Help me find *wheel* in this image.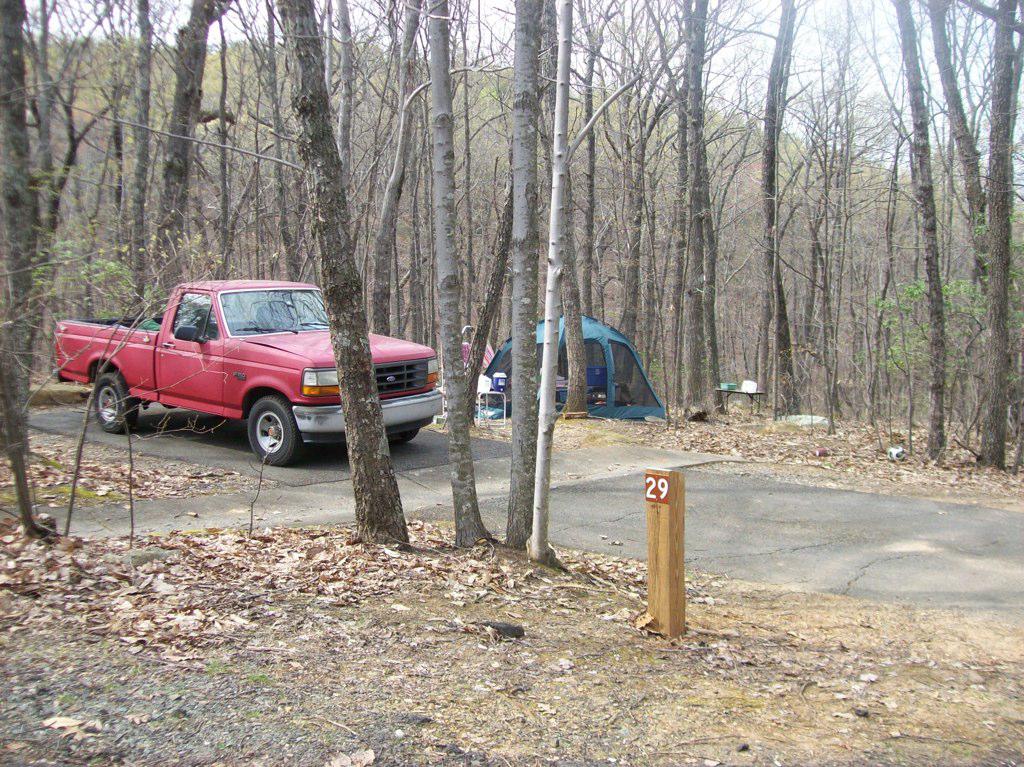
Found it: {"left": 385, "top": 425, "right": 410, "bottom": 443}.
